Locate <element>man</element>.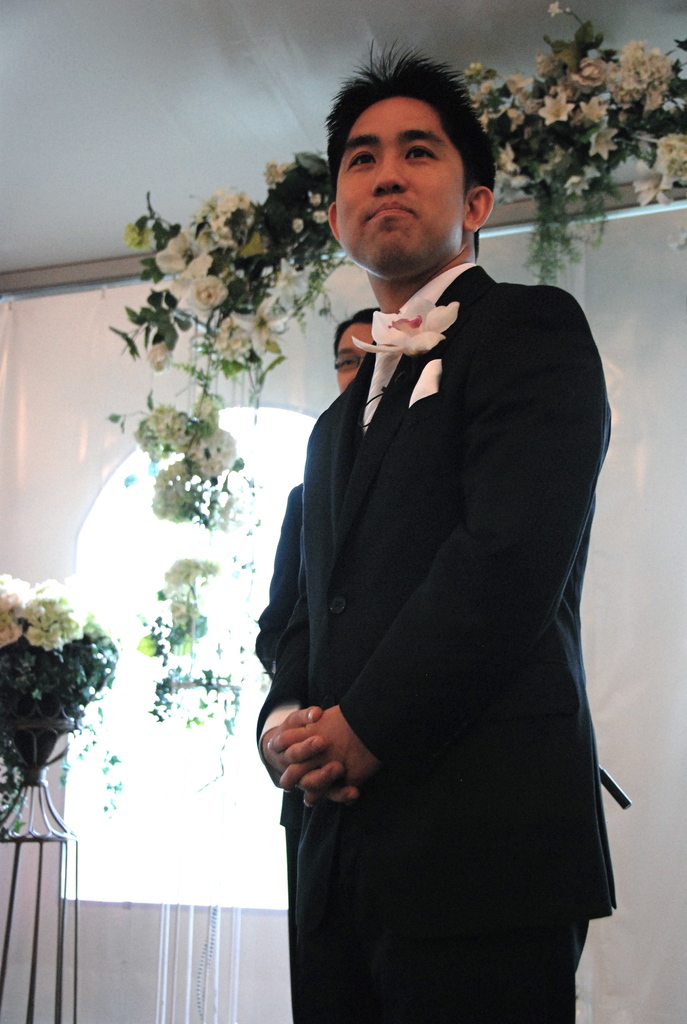
Bounding box: box(233, 68, 629, 991).
